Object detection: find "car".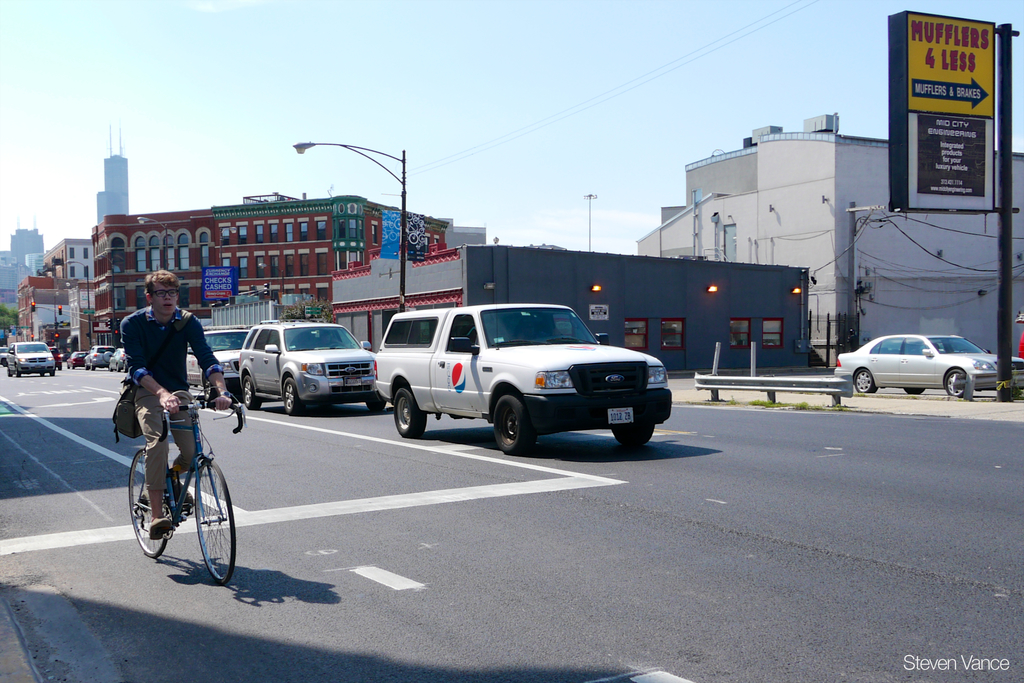
region(83, 345, 115, 370).
